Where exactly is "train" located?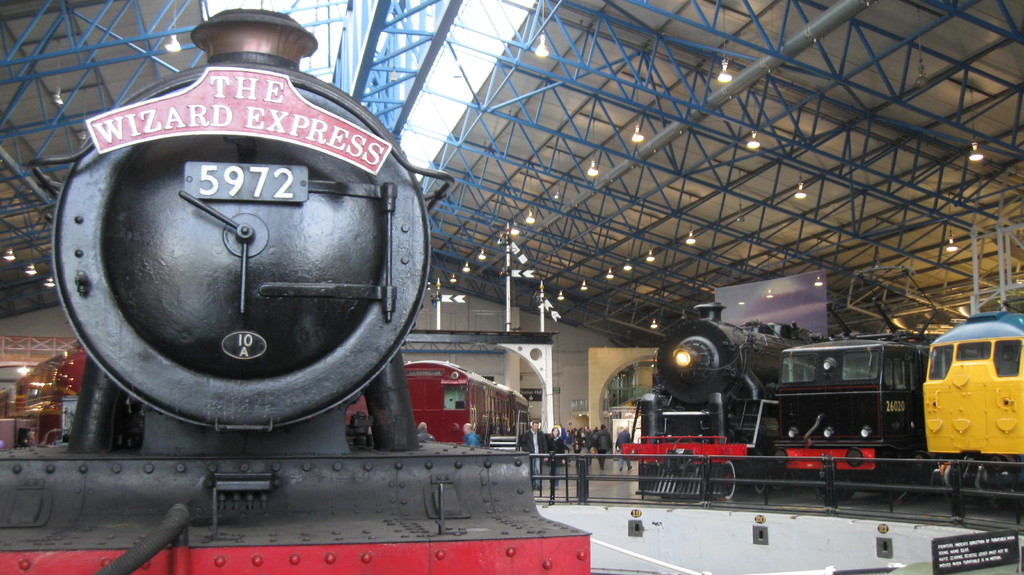
Its bounding box is detection(0, 6, 596, 574).
